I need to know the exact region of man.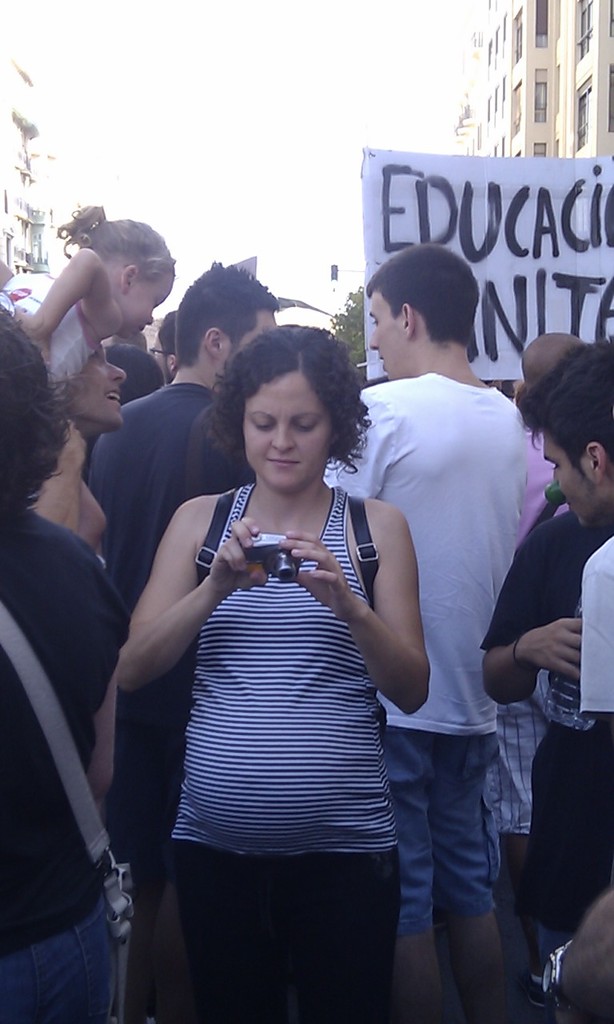
Region: x1=103 y1=334 x2=161 y2=405.
